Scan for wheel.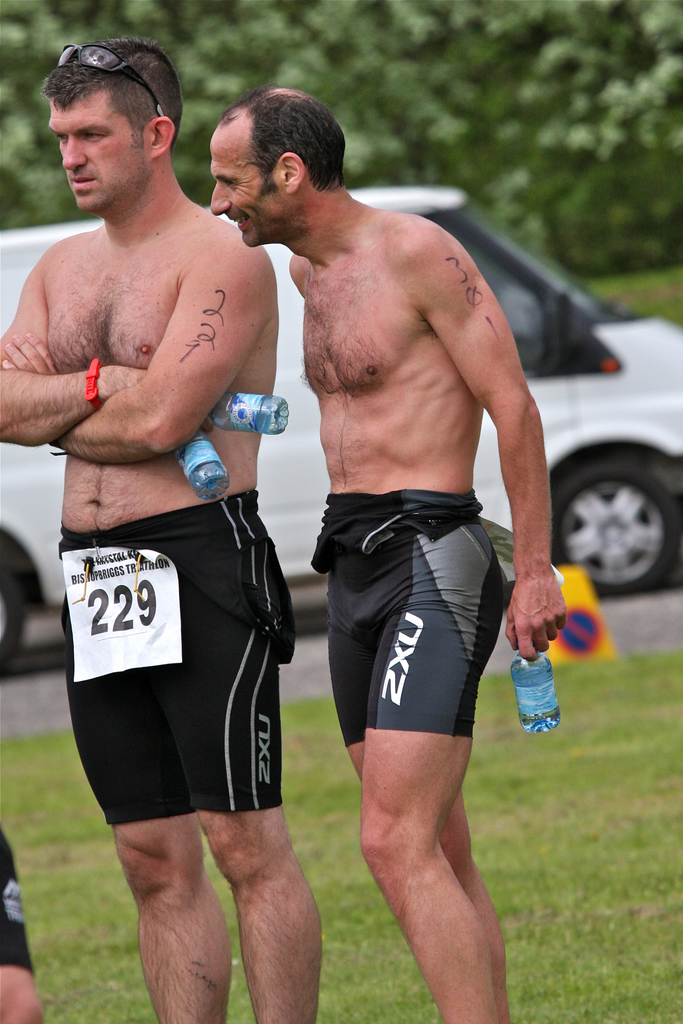
Scan result: BBox(0, 519, 31, 678).
